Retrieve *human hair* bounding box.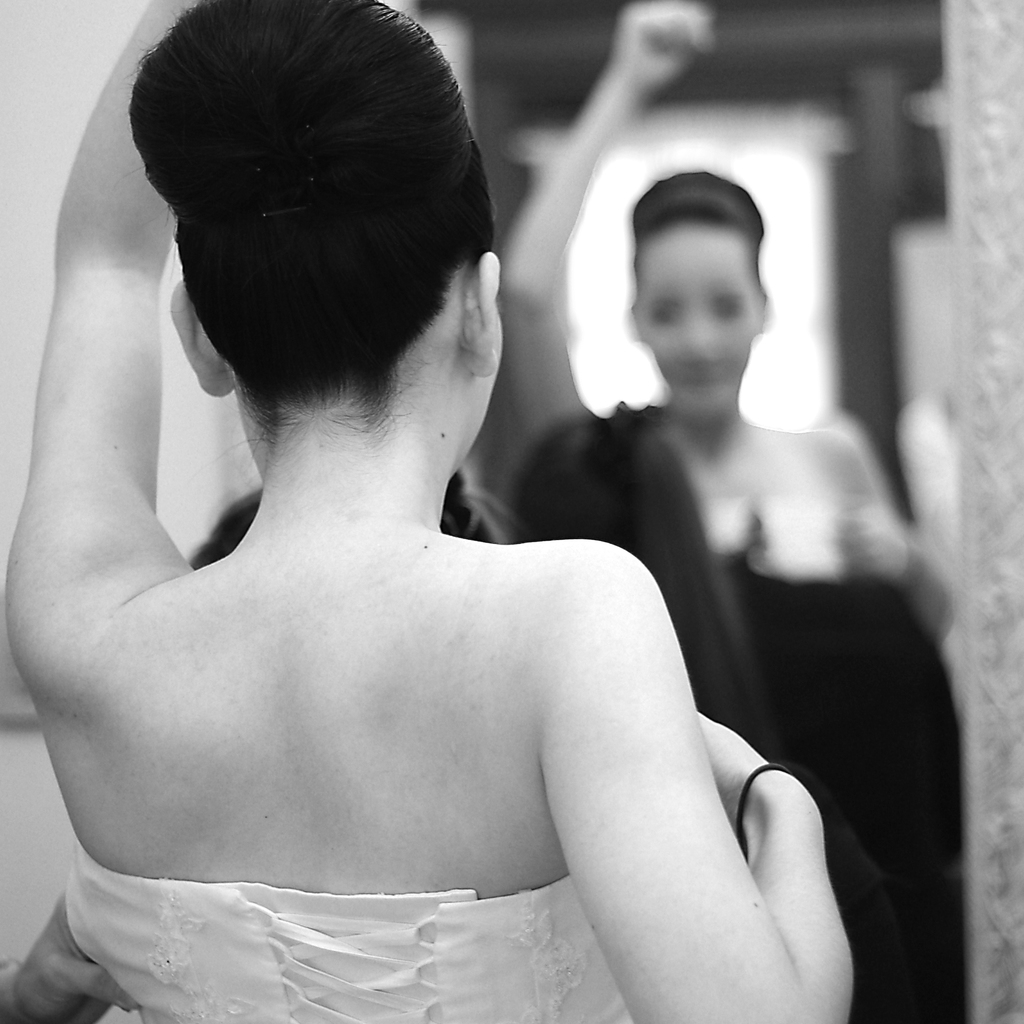
Bounding box: BBox(627, 174, 770, 271).
